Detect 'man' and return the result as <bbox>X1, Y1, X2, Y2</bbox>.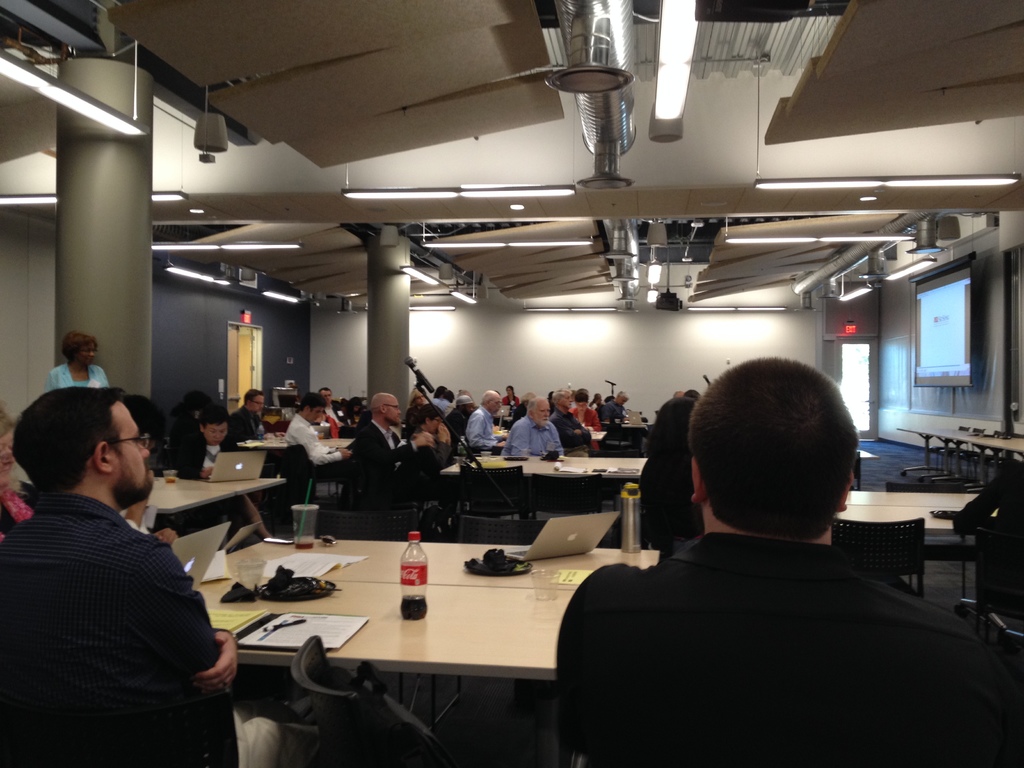
<bbox>175, 403, 249, 540</bbox>.
